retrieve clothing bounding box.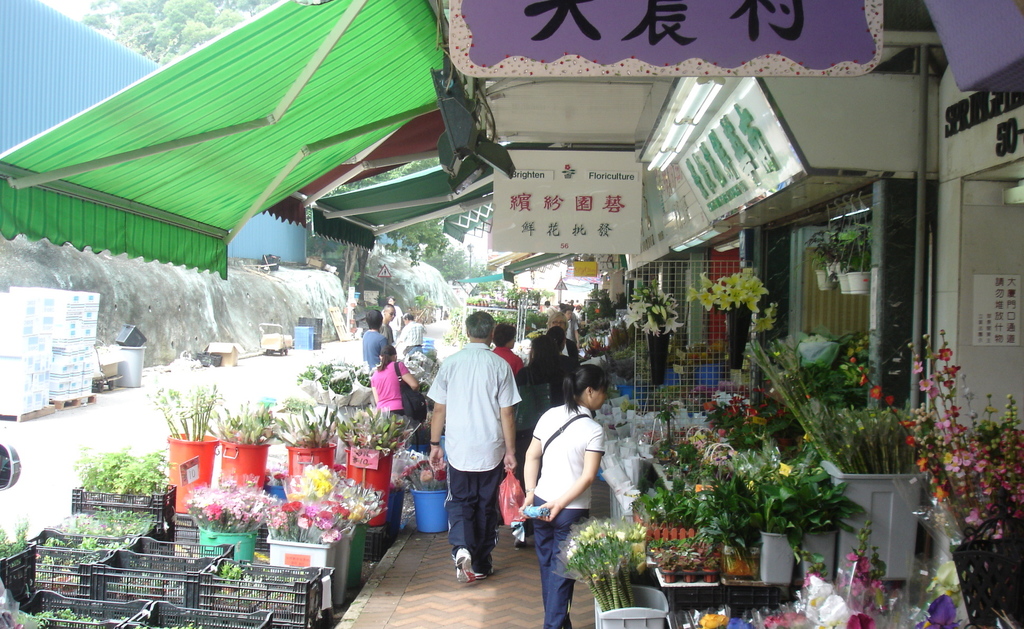
Bounding box: <bbox>399, 320, 426, 345</bbox>.
